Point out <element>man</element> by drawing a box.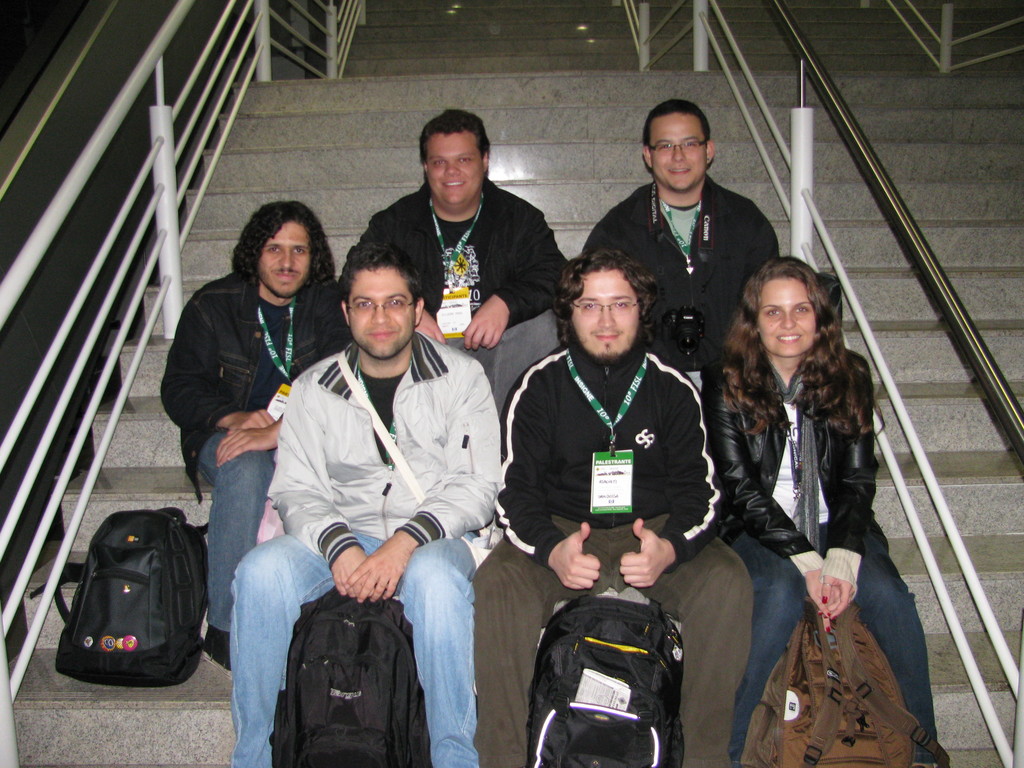
<region>353, 86, 567, 428</region>.
